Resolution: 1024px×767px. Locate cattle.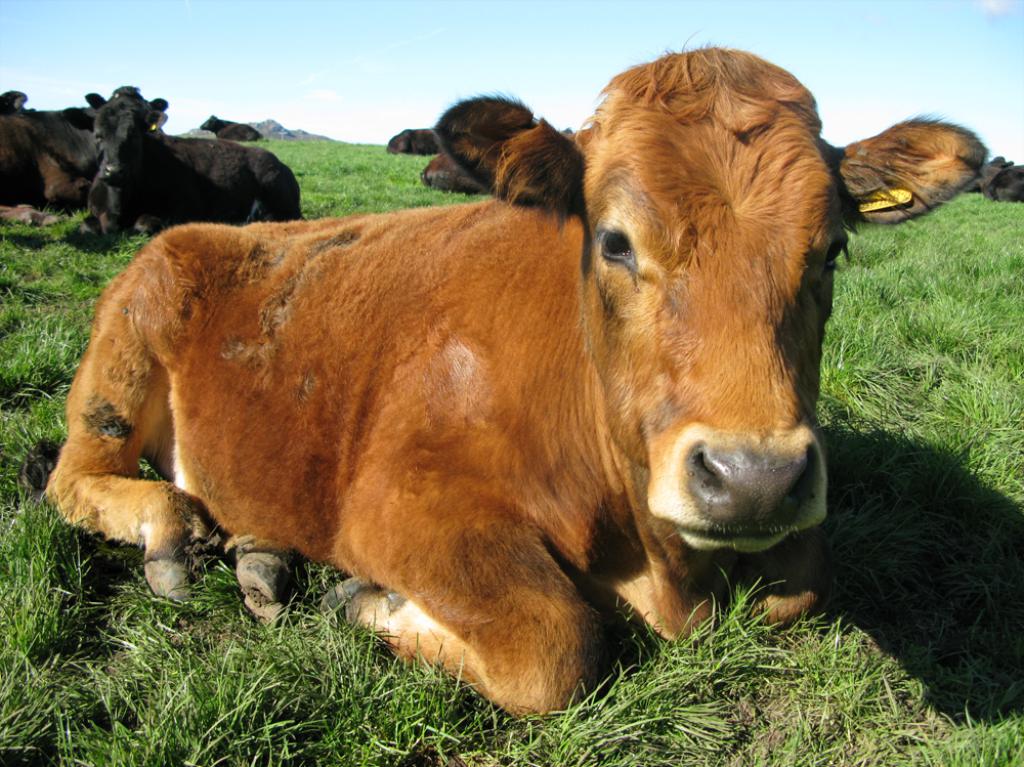
x1=395, y1=88, x2=566, y2=196.
